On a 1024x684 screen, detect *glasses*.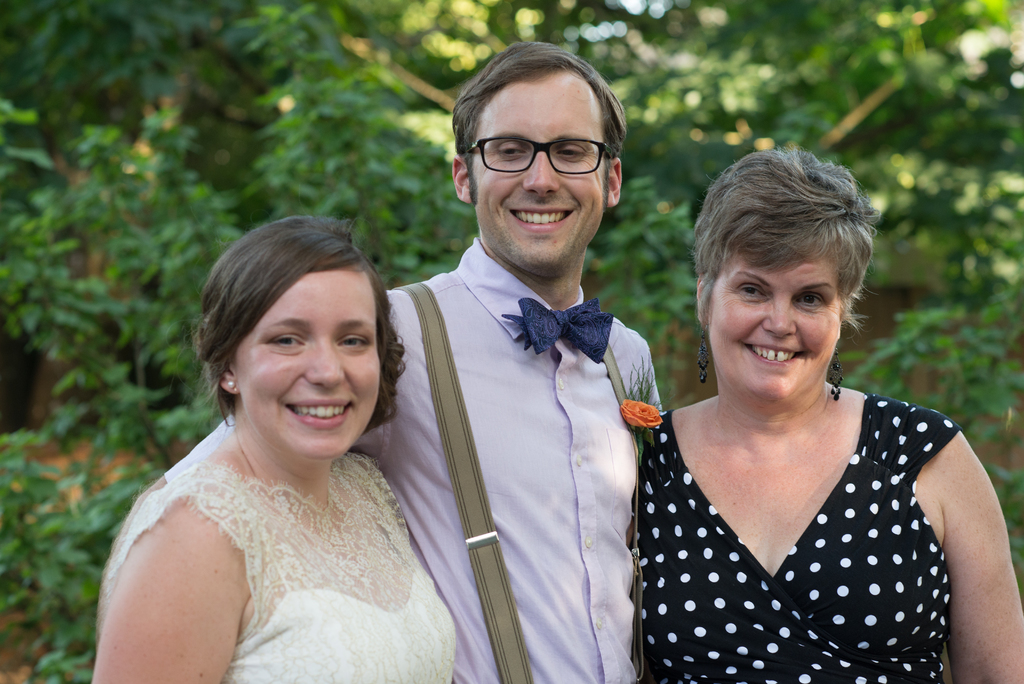
(left=466, top=136, right=623, bottom=181).
